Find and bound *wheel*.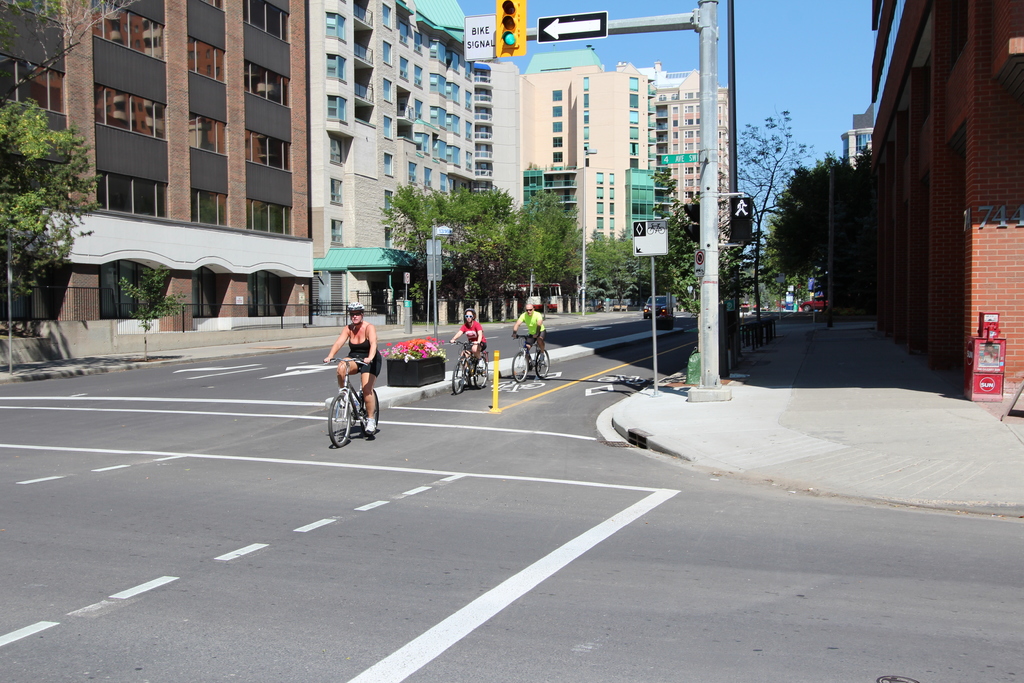
Bound: <region>475, 356, 488, 390</region>.
